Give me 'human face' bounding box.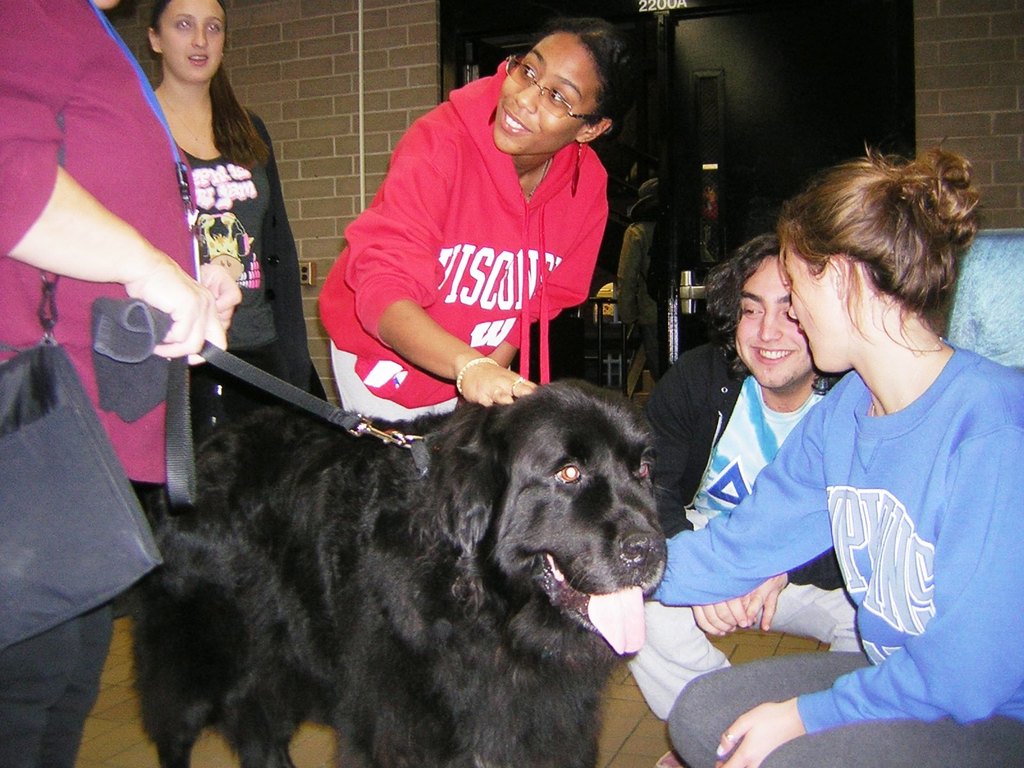
(736,256,814,396).
